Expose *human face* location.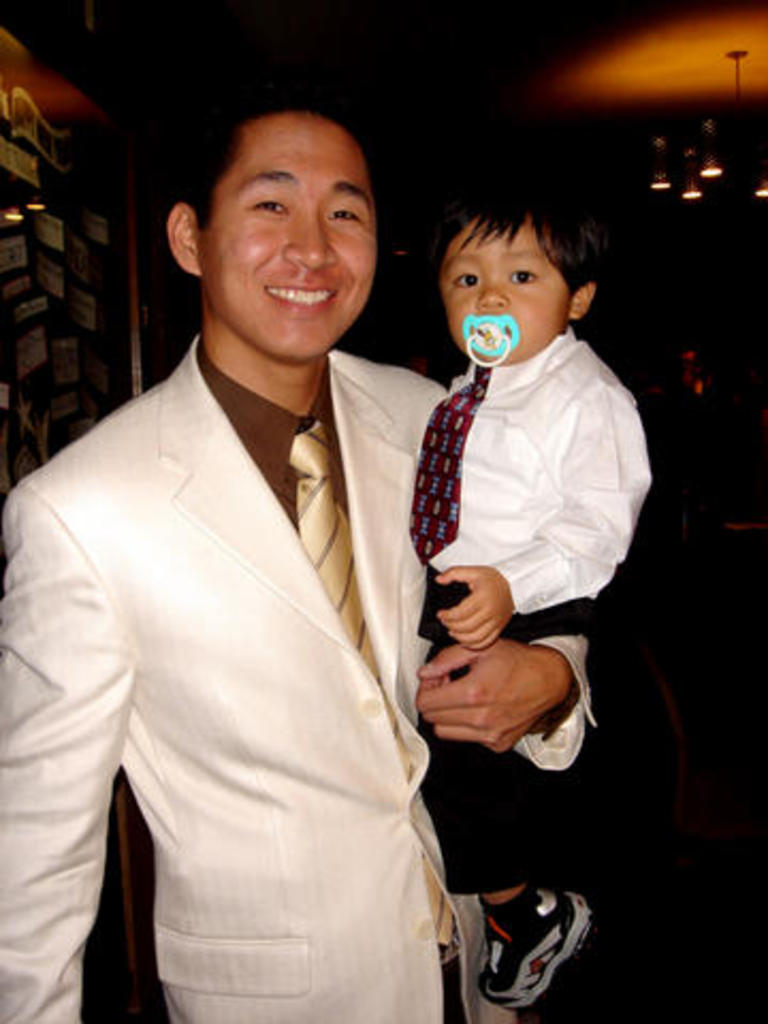
Exposed at bbox(439, 228, 570, 356).
